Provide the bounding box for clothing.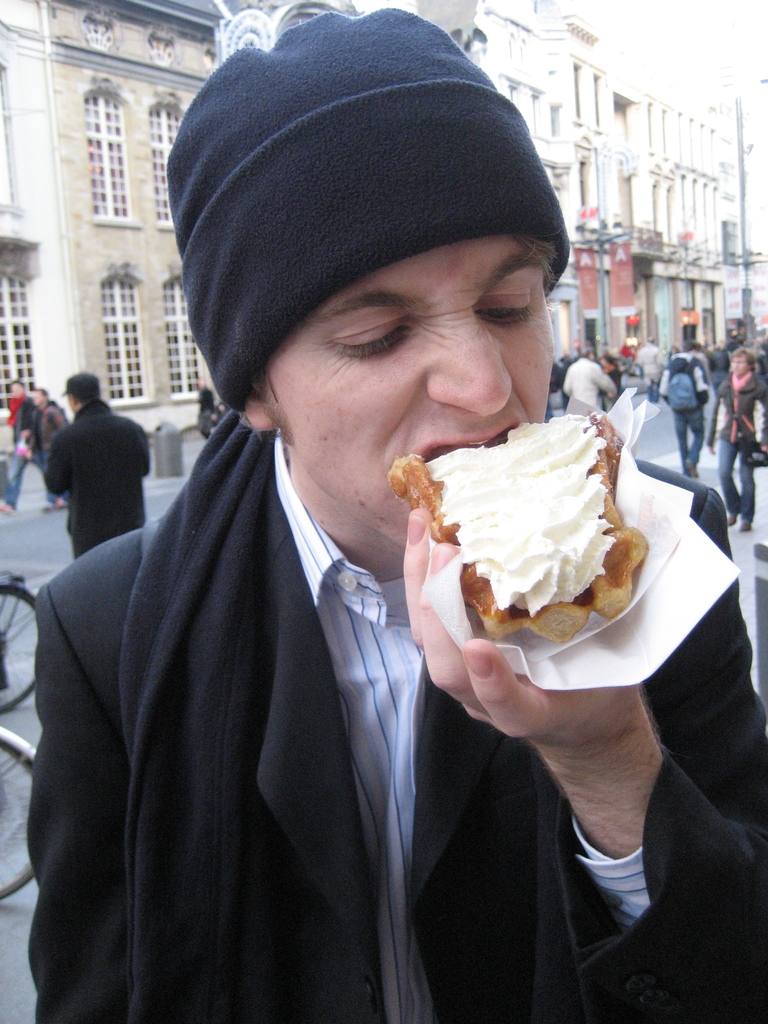
locate(707, 365, 767, 514).
